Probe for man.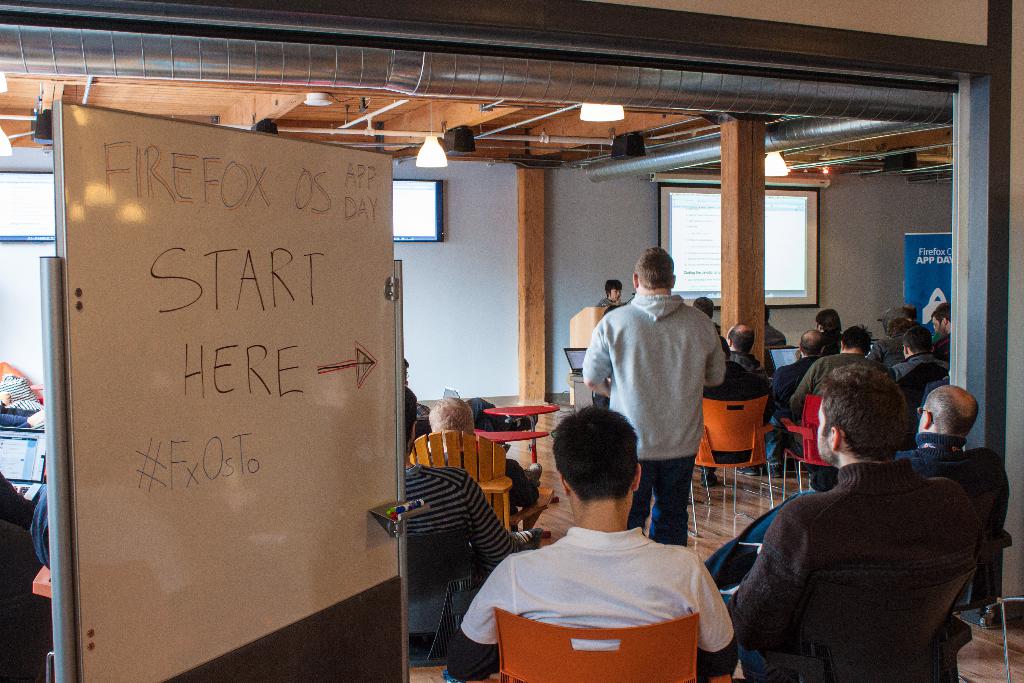
Probe result: <region>888, 325, 948, 384</region>.
